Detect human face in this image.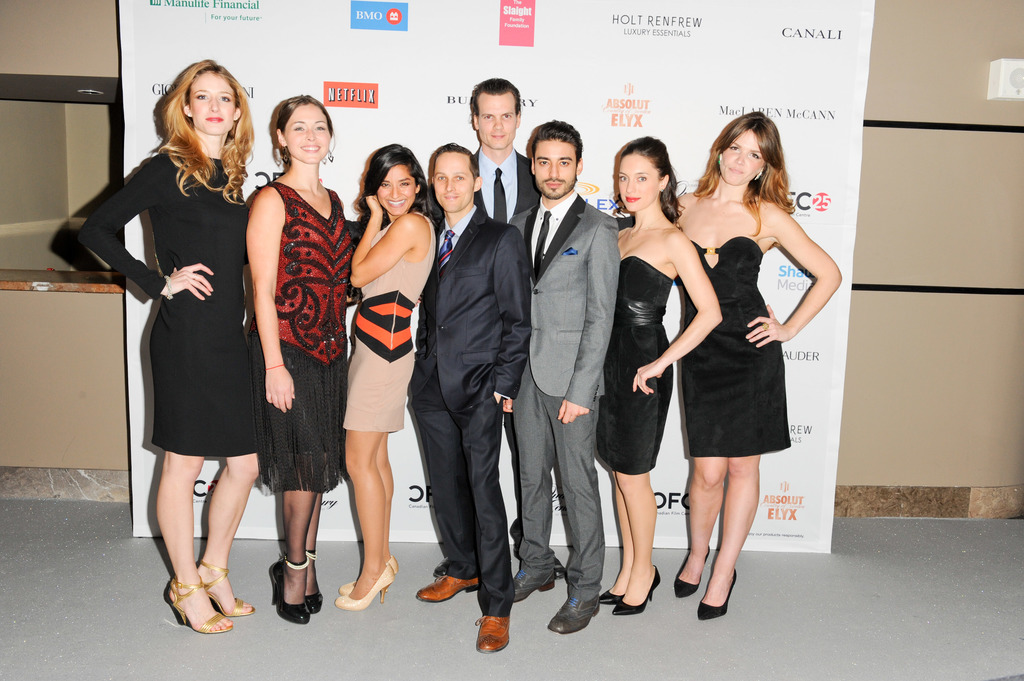
Detection: [x1=188, y1=72, x2=236, y2=136].
